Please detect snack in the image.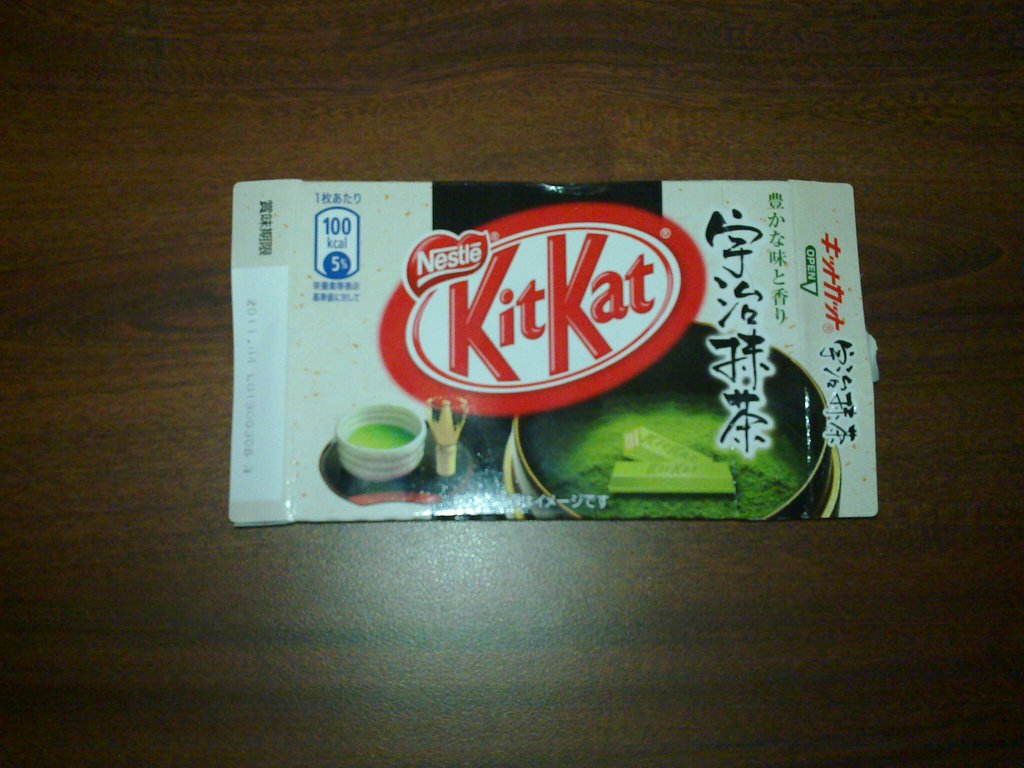
611 458 739 499.
